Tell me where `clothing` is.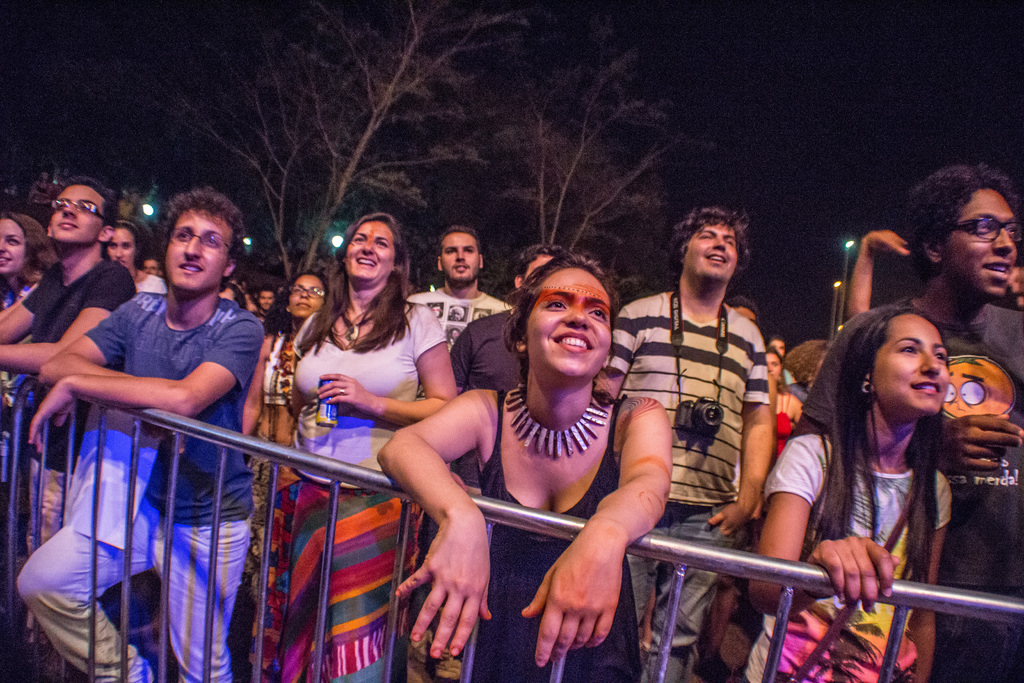
`clothing` is at (x1=406, y1=304, x2=525, y2=631).
